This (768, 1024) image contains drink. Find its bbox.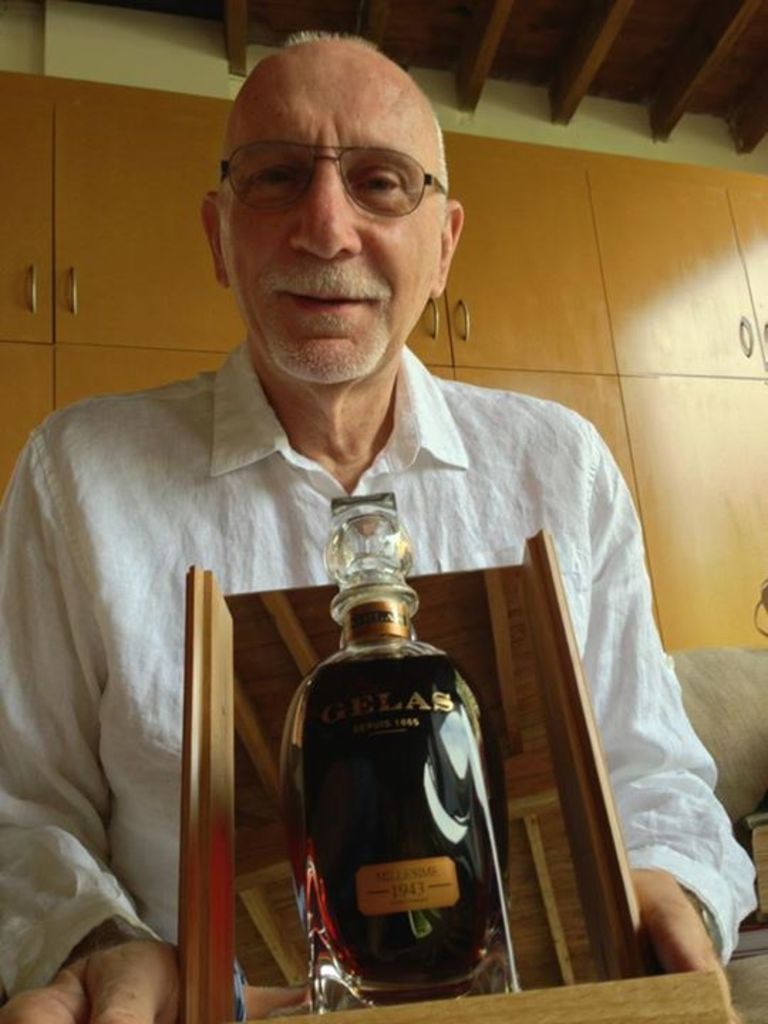
bbox=[287, 528, 502, 1023].
